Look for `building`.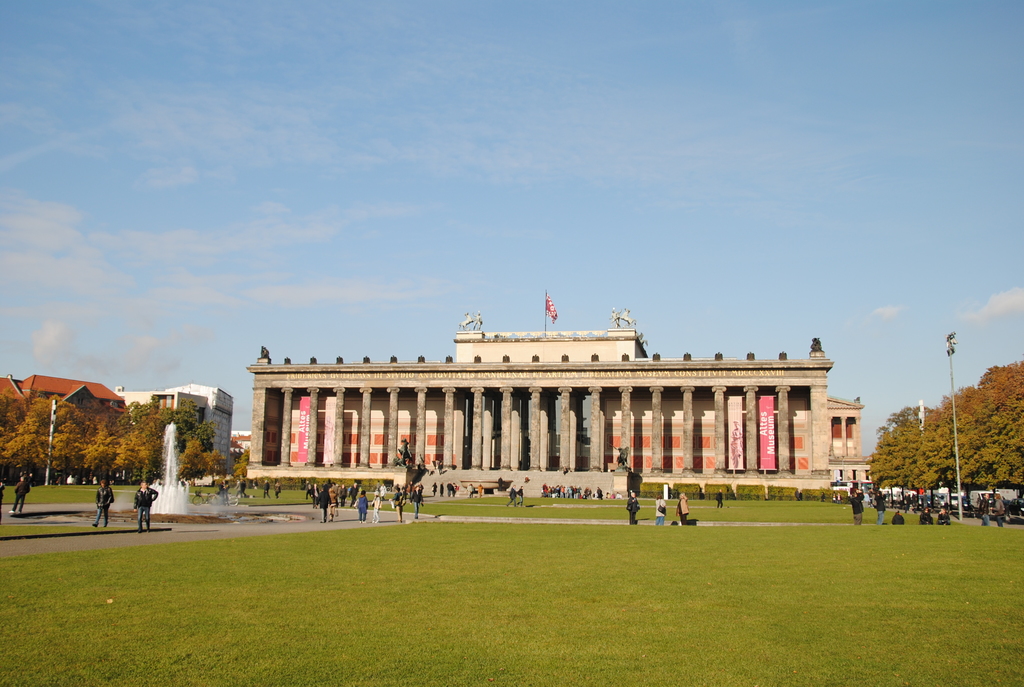
Found: <region>244, 333, 859, 498</region>.
